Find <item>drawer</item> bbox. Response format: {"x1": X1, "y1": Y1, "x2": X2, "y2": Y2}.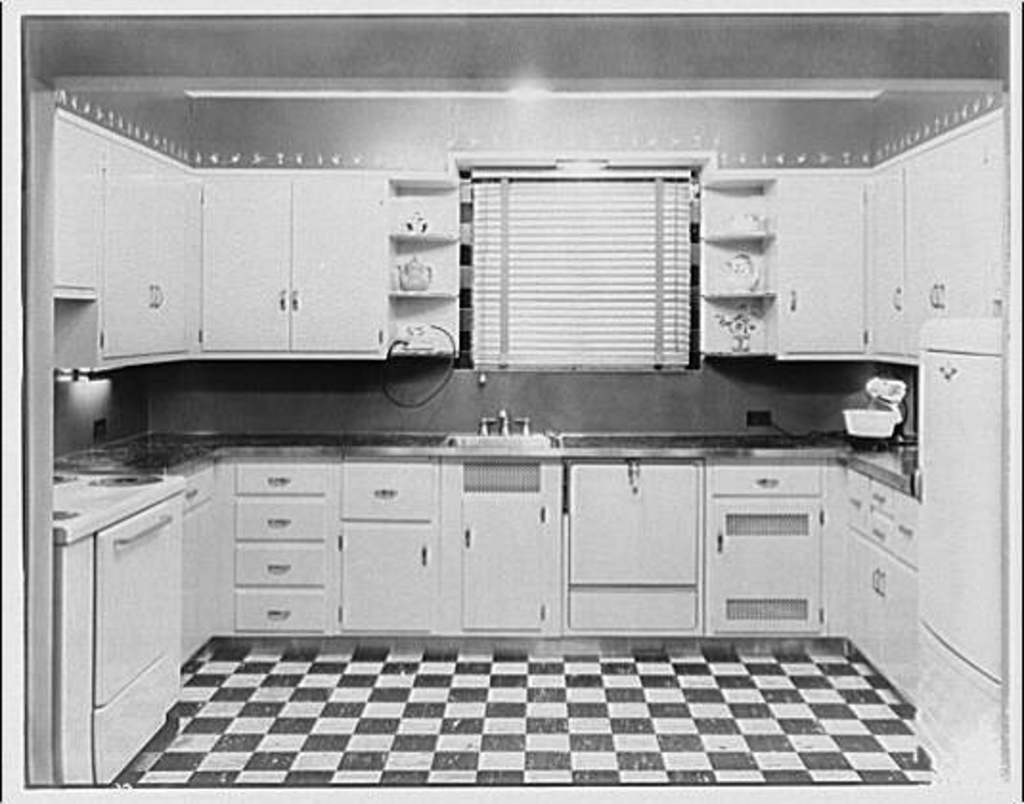
{"x1": 237, "y1": 500, "x2": 323, "y2": 540}.
